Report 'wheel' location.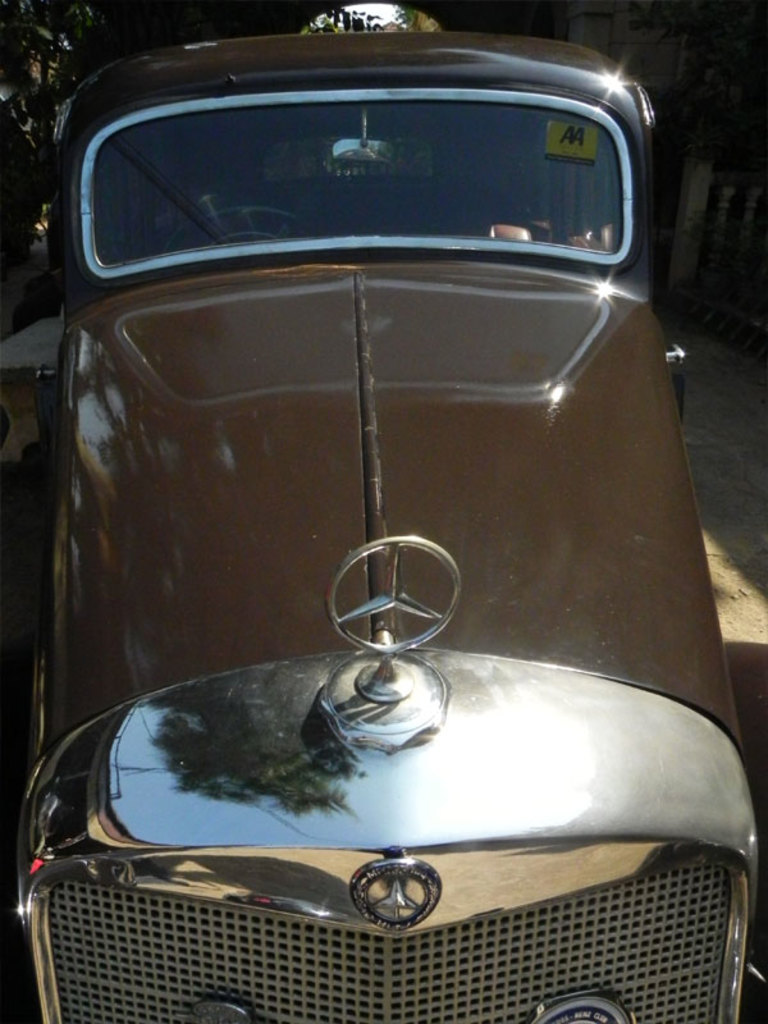
Report: <bbox>166, 206, 317, 252</bbox>.
